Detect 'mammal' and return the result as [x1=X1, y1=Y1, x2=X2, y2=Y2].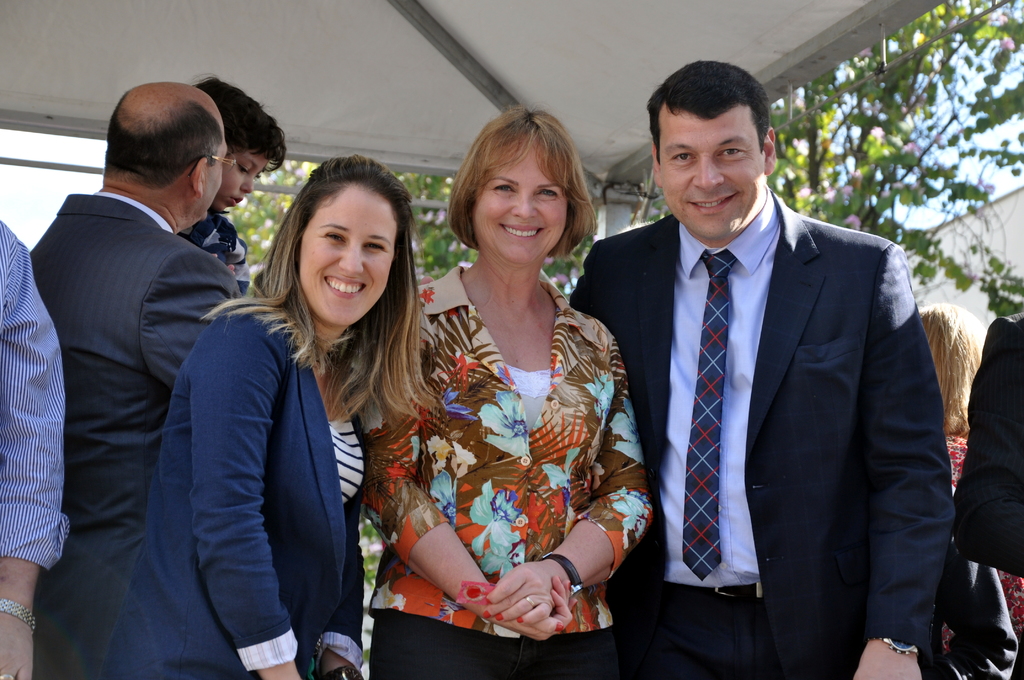
[x1=350, y1=98, x2=652, y2=679].
